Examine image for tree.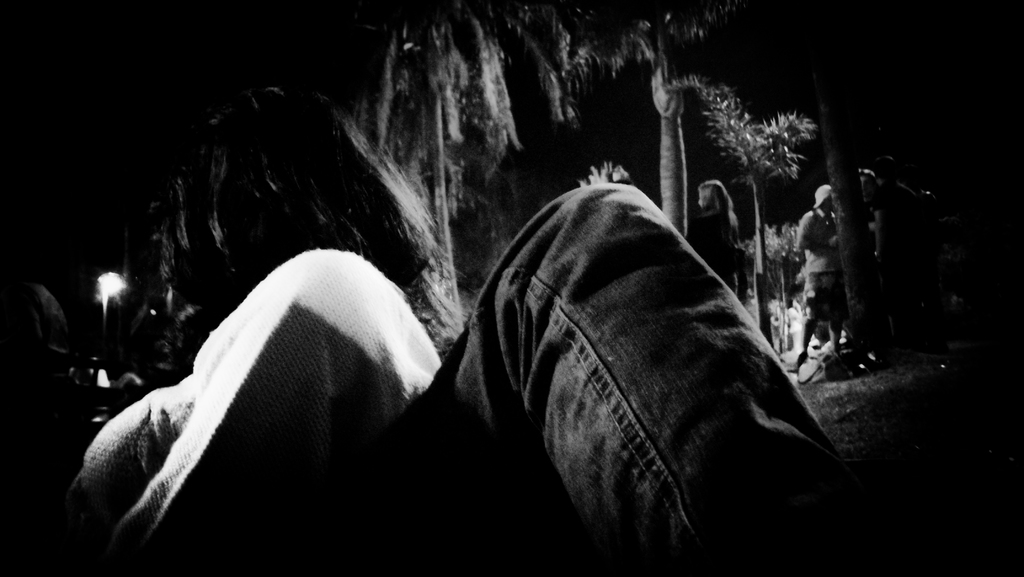
Examination result: (696,81,838,361).
